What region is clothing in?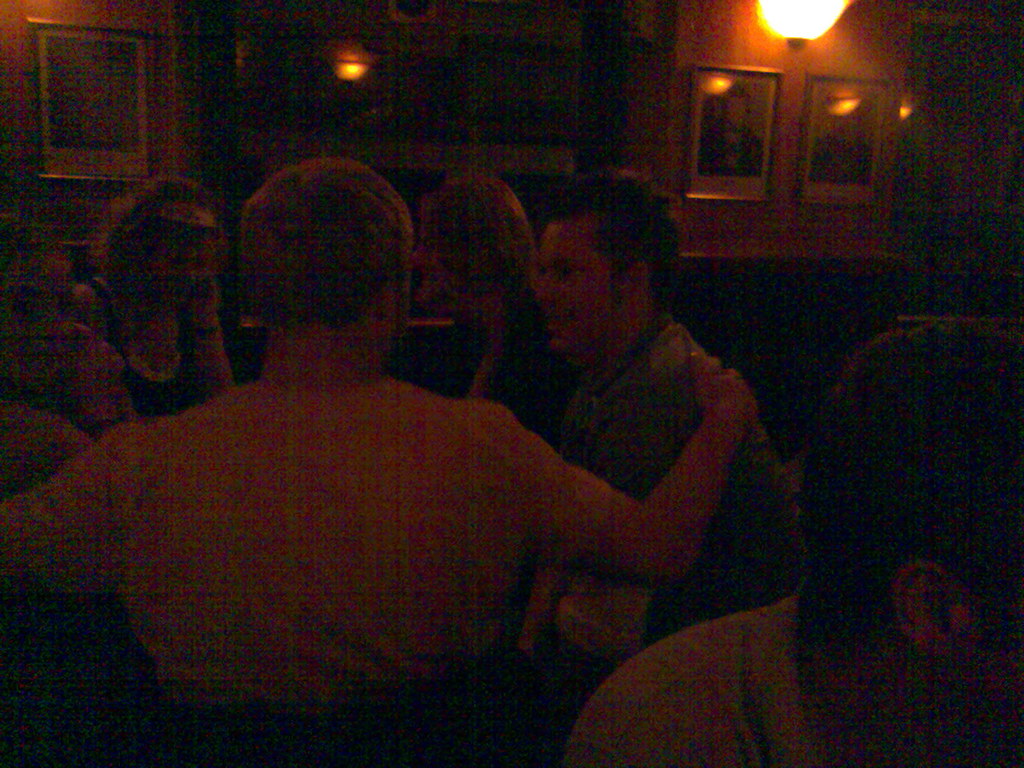
(x1=0, y1=378, x2=637, y2=767).
